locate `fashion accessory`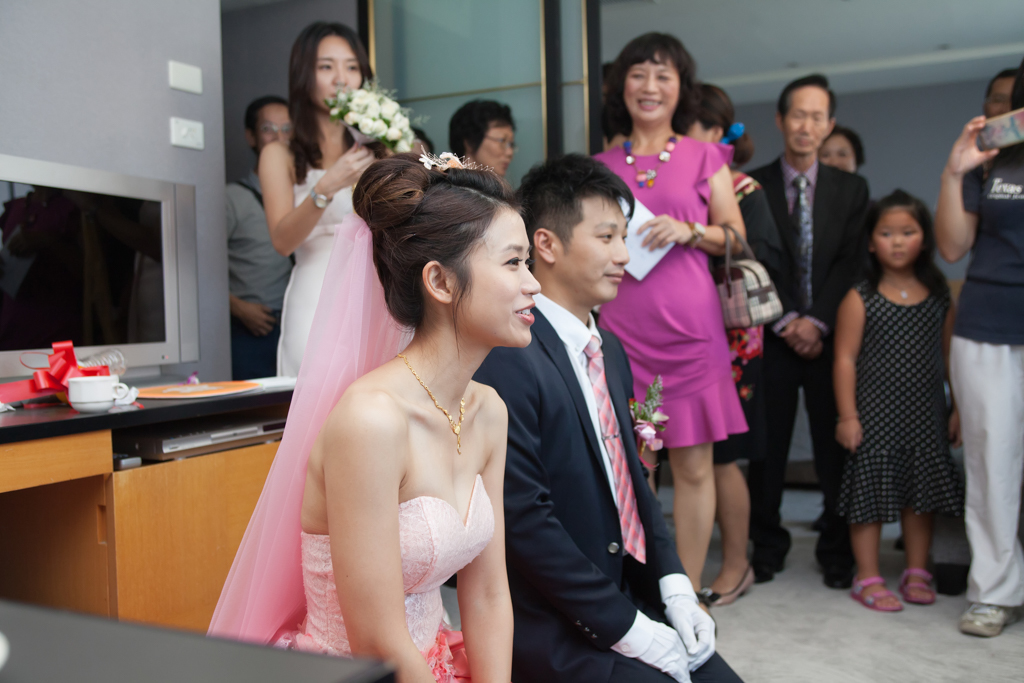
region(718, 121, 751, 149)
